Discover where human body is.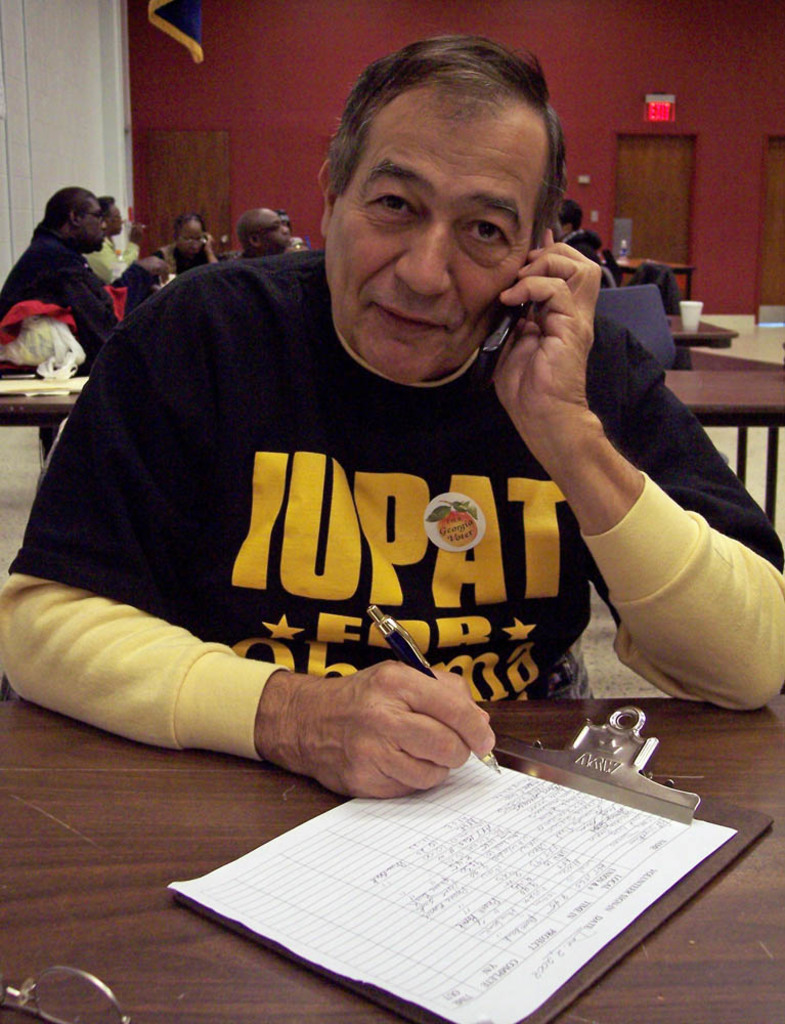
Discovered at detection(93, 110, 668, 897).
